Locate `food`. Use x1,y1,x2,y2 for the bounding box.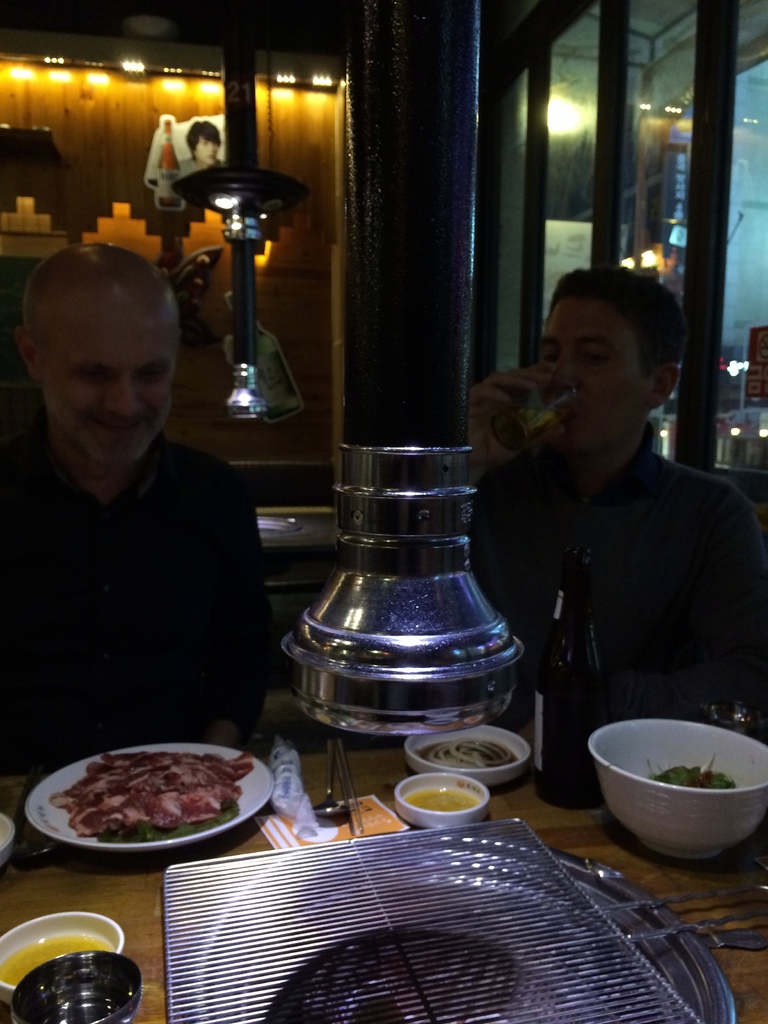
31,743,263,859.
